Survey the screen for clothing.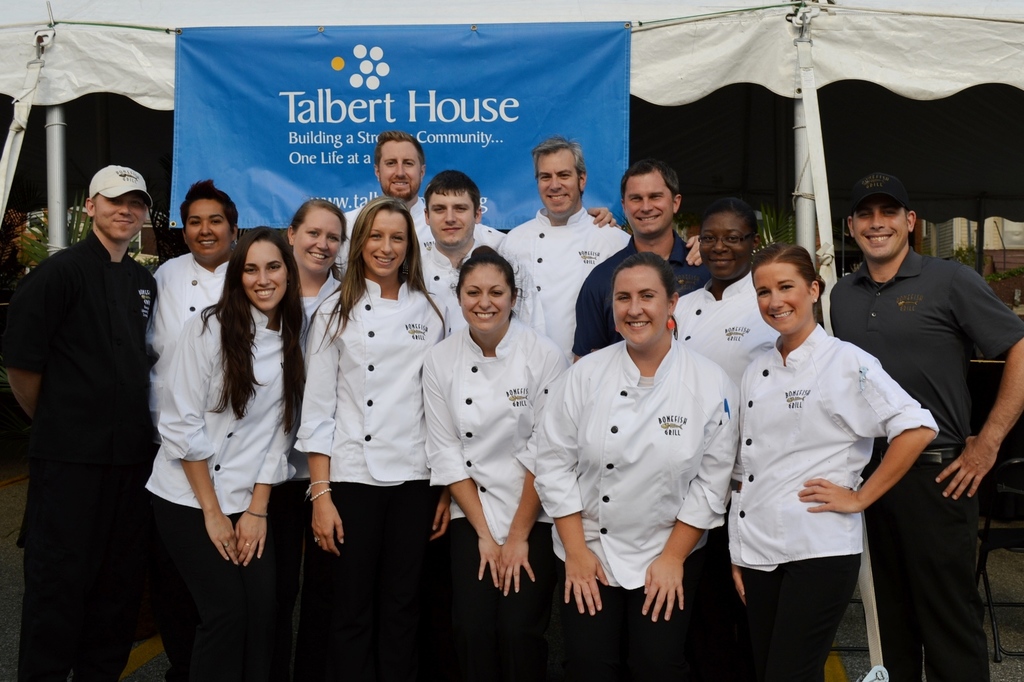
Survey found: box(497, 209, 630, 360).
